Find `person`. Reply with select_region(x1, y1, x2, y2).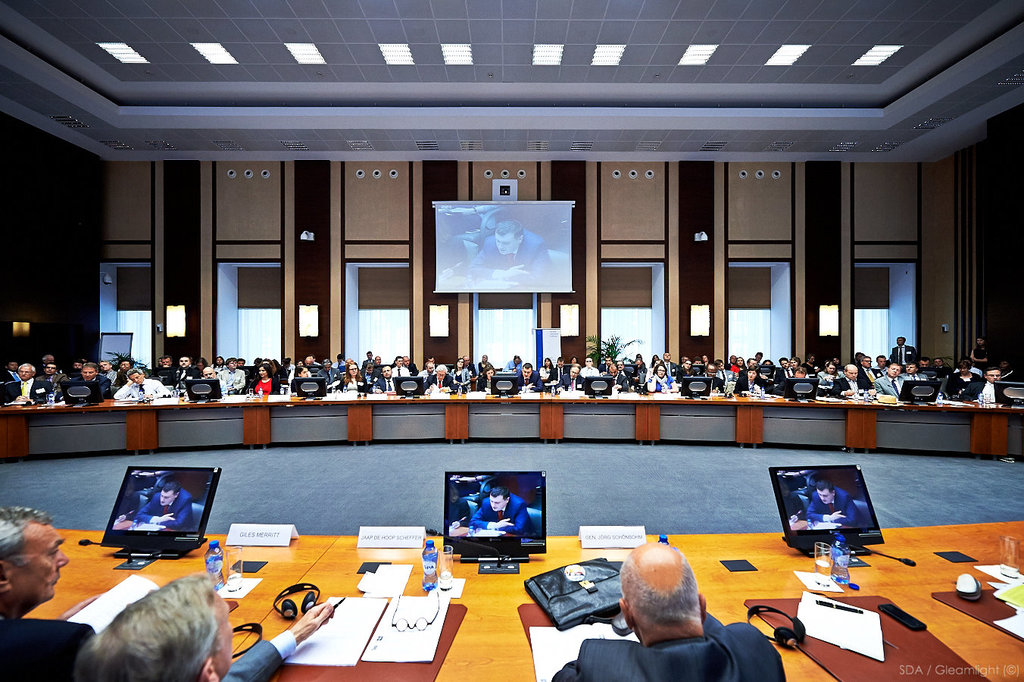
select_region(0, 515, 103, 681).
